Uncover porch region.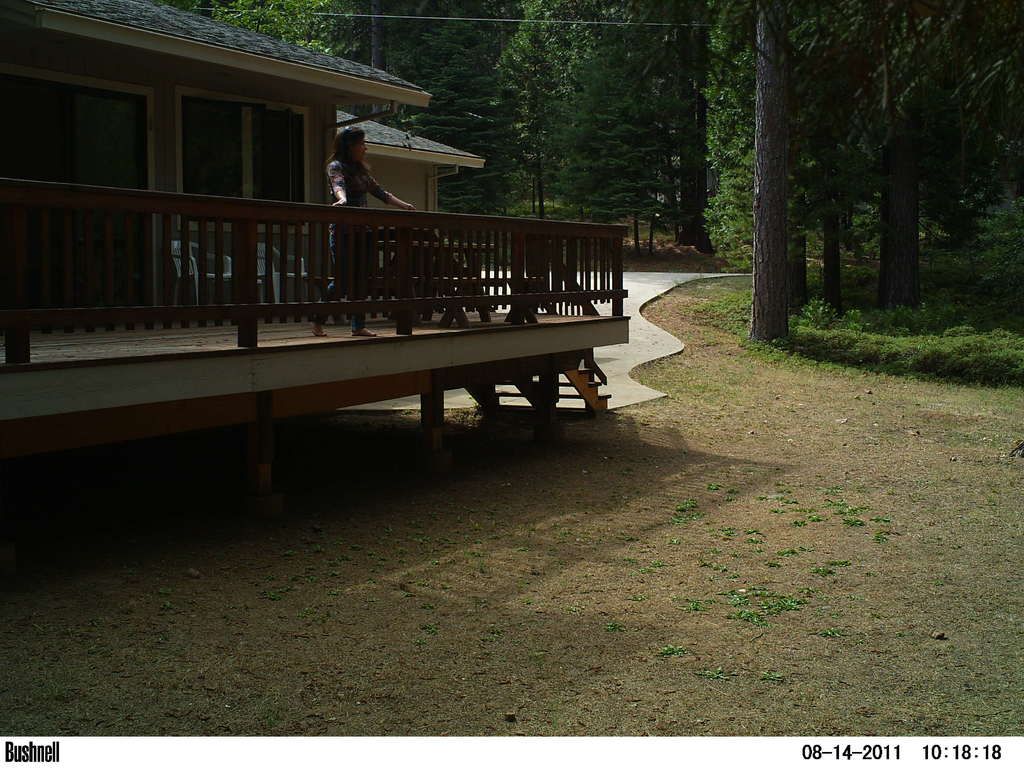
Uncovered: x1=0, y1=80, x2=605, y2=424.
